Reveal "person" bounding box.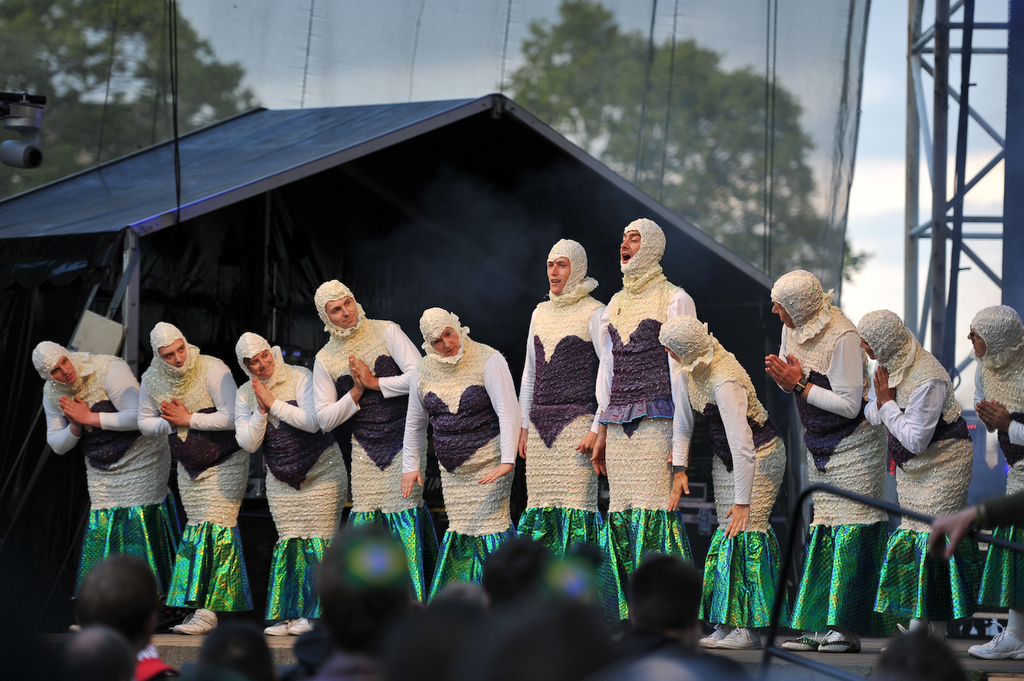
Revealed: select_region(857, 310, 975, 643).
